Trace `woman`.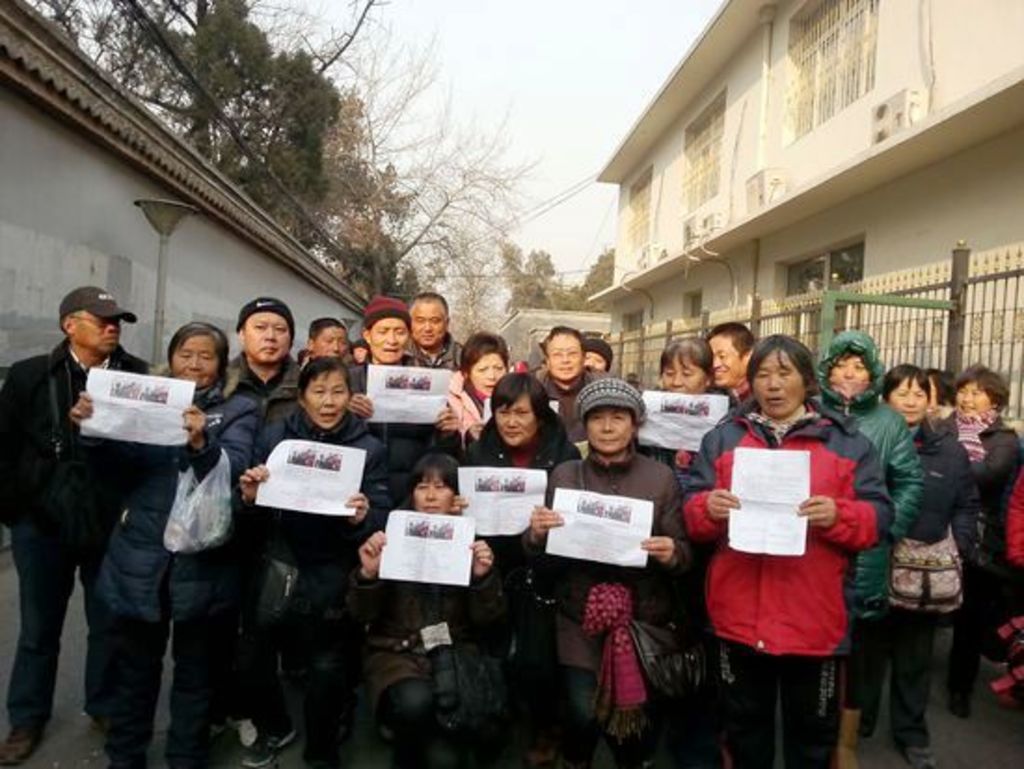
Traced to {"left": 441, "top": 328, "right": 512, "bottom": 439}.
